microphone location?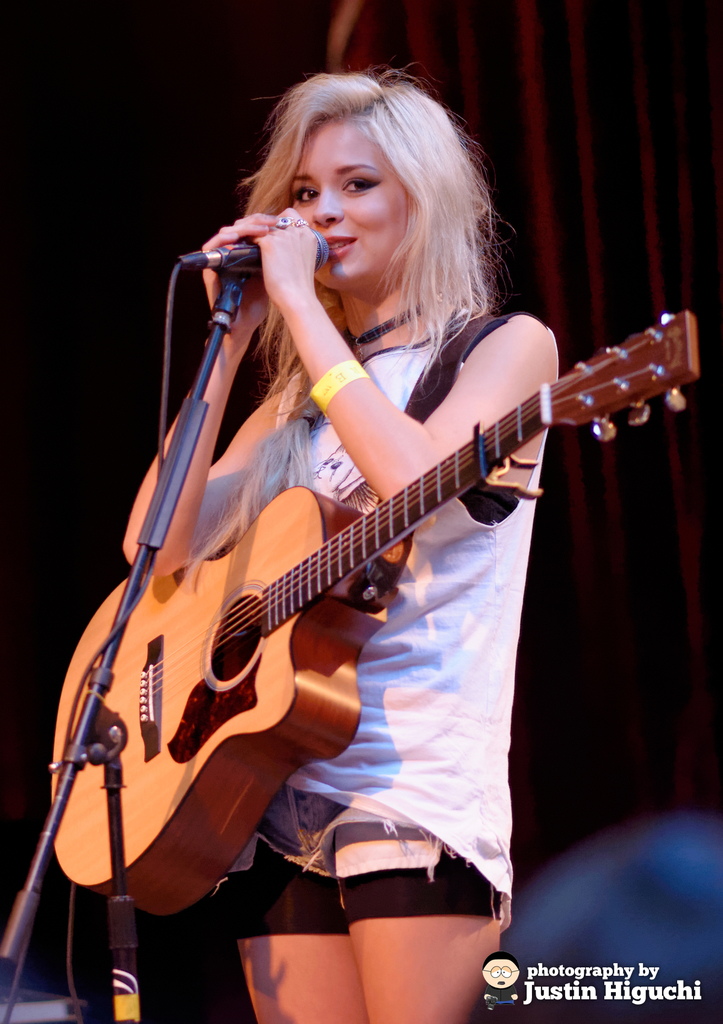
select_region(159, 227, 336, 278)
